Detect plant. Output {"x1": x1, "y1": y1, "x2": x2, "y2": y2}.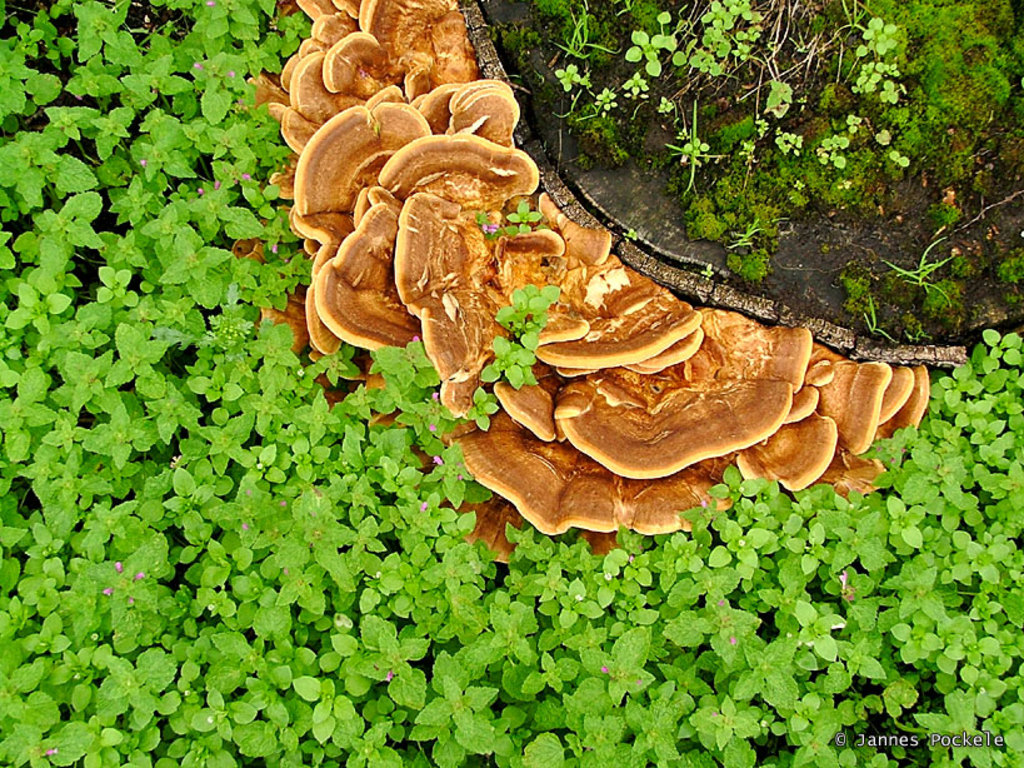
{"x1": 476, "y1": 210, "x2": 520, "y2": 239}.
